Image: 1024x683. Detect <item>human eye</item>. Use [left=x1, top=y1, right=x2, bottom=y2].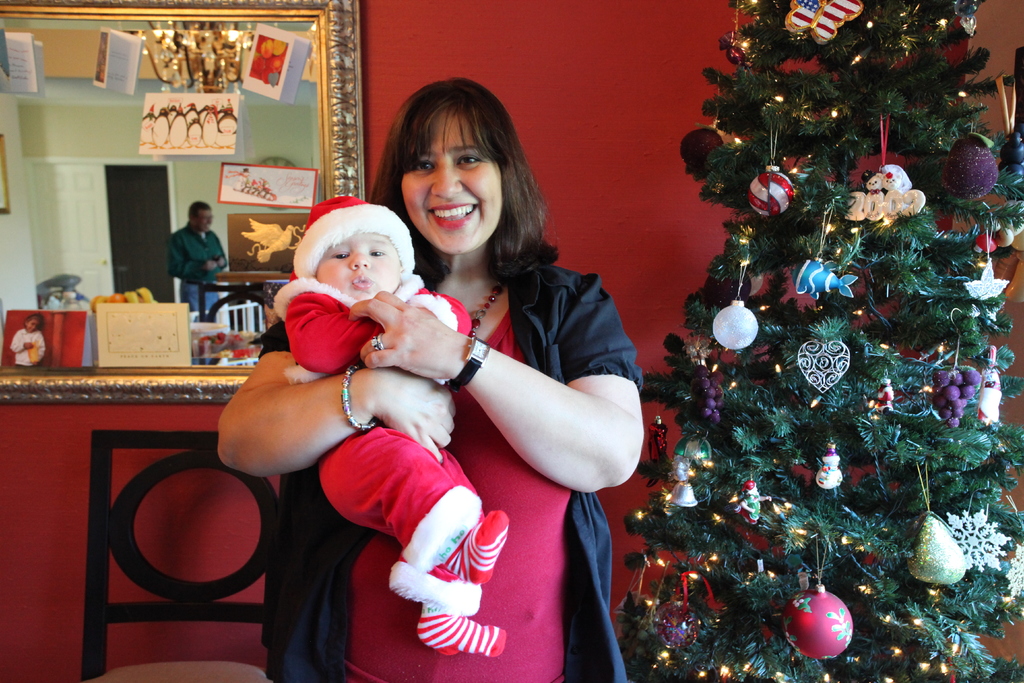
[left=329, top=248, right=356, bottom=266].
